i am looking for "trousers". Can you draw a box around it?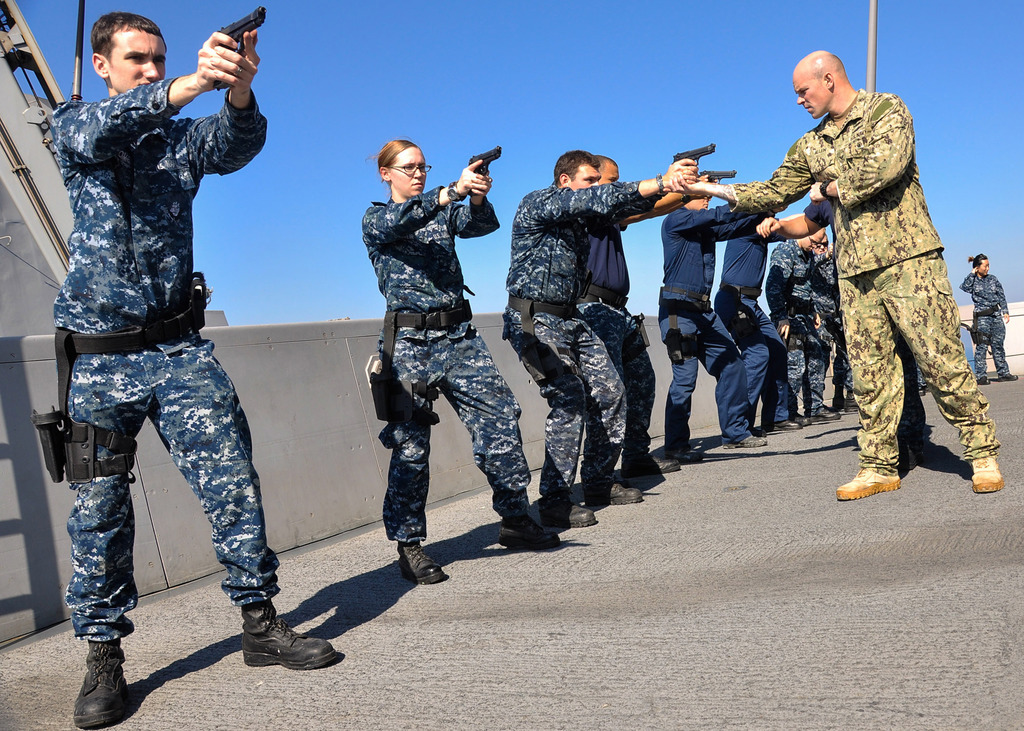
Sure, the bounding box is bbox=(58, 327, 284, 643).
